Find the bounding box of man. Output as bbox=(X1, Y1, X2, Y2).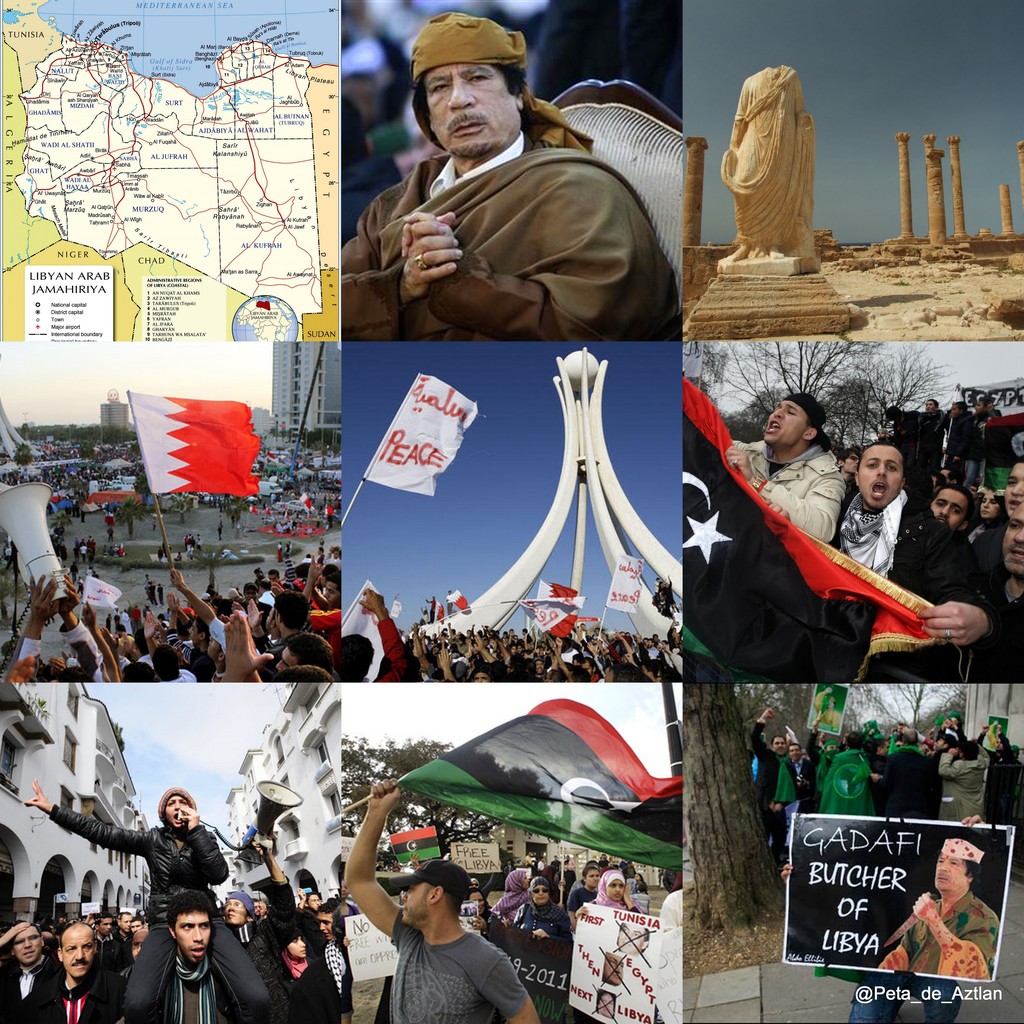
bbox=(0, 916, 52, 1023).
